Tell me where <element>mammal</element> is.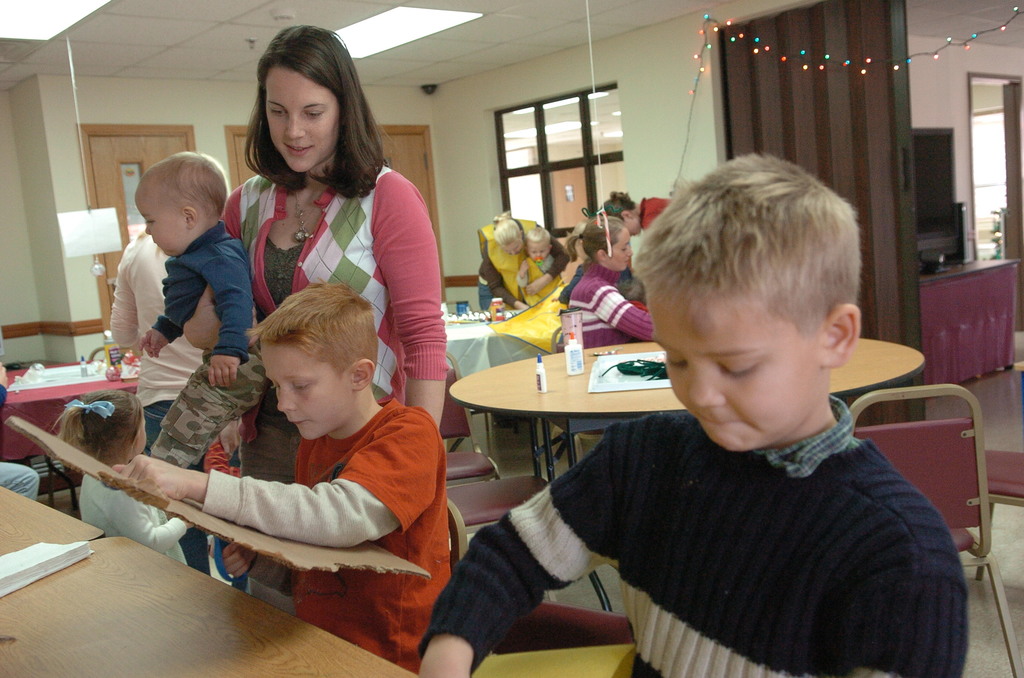
<element>mammal</element> is at 136/149/271/522.
